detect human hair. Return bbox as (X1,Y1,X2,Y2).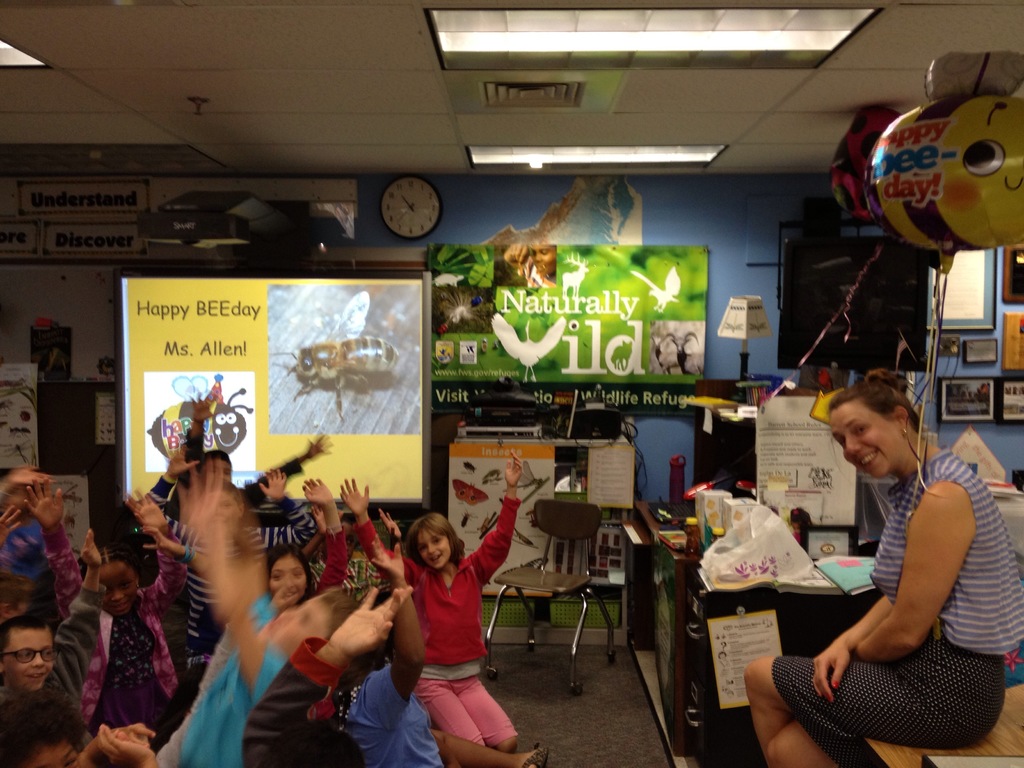
(266,547,314,610).
